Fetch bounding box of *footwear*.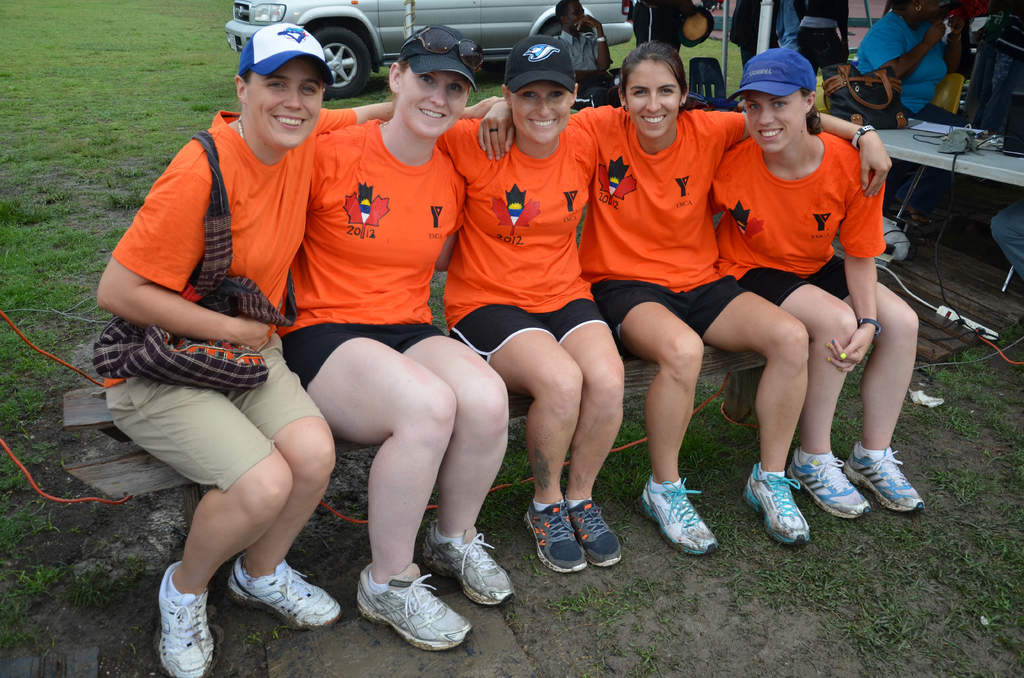
Bbox: (x1=519, y1=491, x2=589, y2=577).
